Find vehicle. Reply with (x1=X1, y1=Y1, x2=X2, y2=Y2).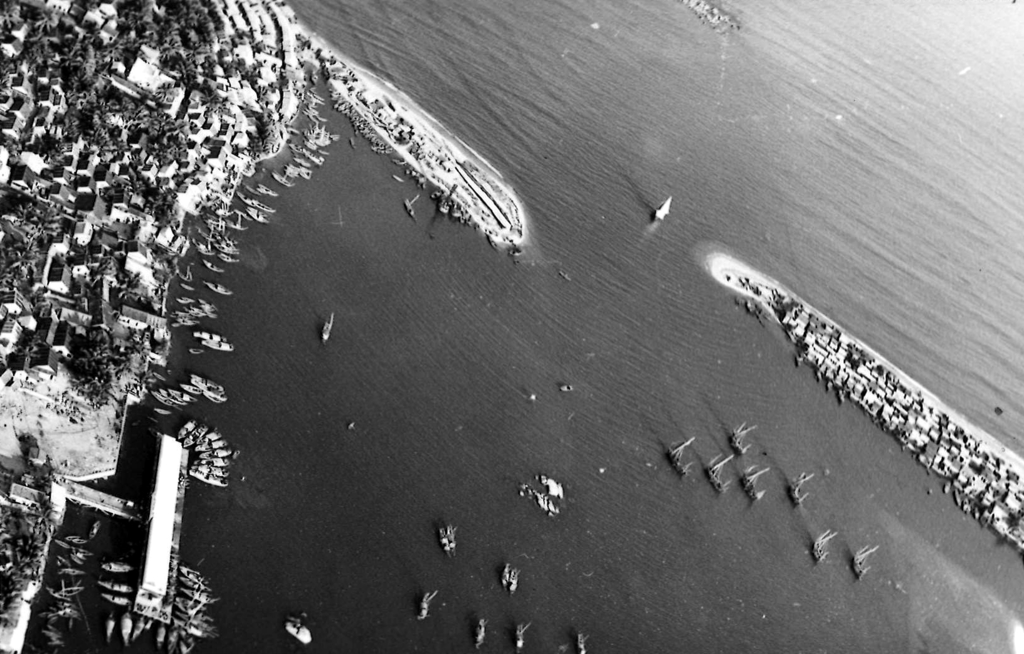
(x1=727, y1=418, x2=758, y2=455).
